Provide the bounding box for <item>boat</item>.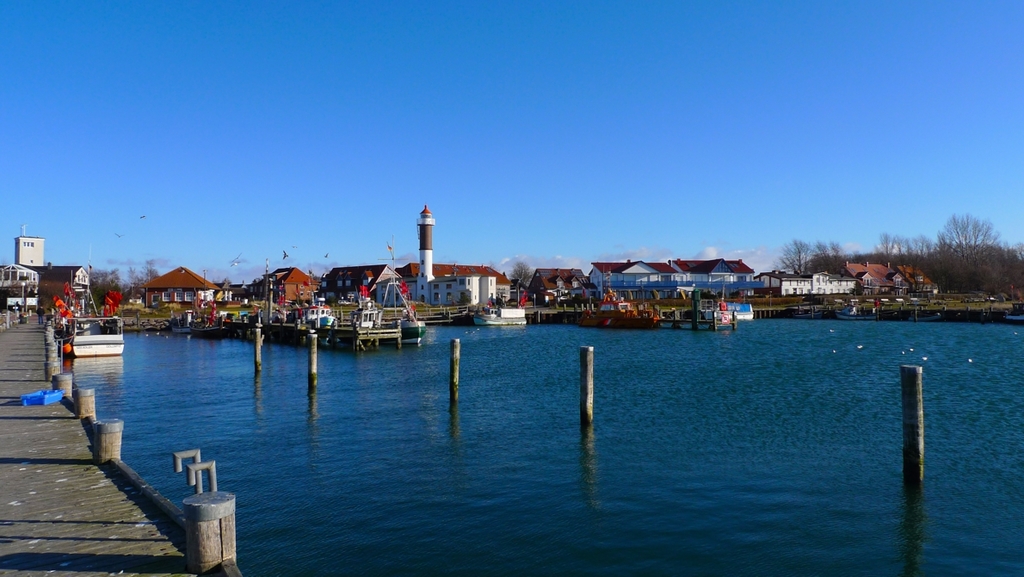
[61,306,130,359].
